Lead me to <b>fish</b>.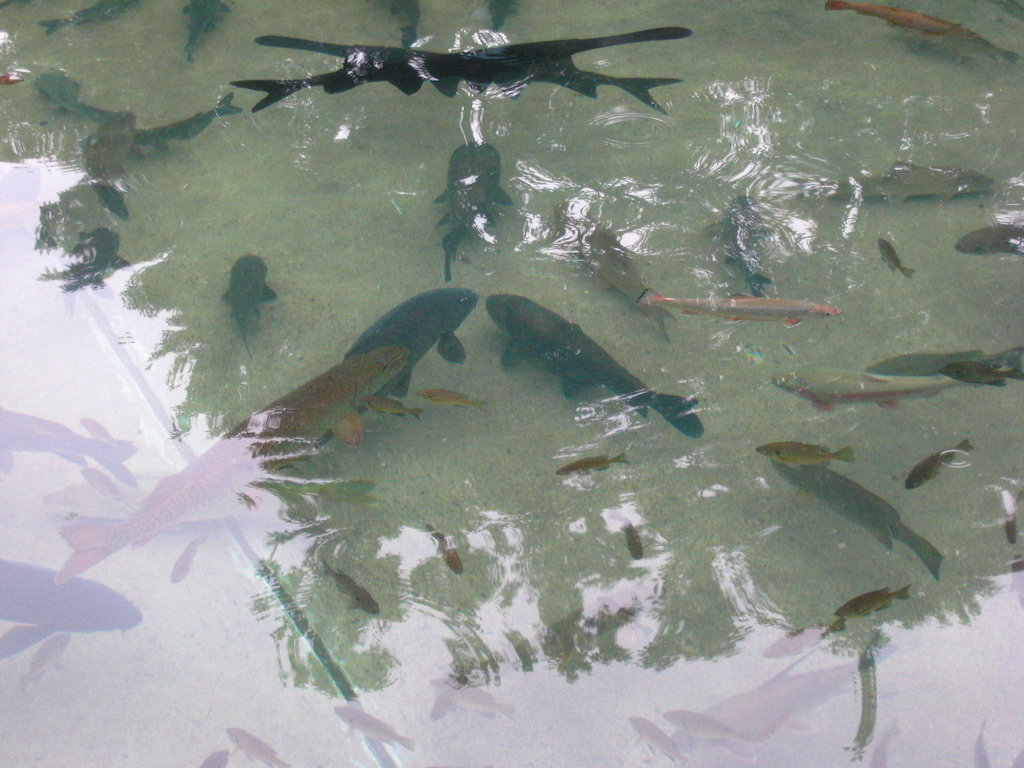
Lead to [left=753, top=440, right=854, bottom=471].
